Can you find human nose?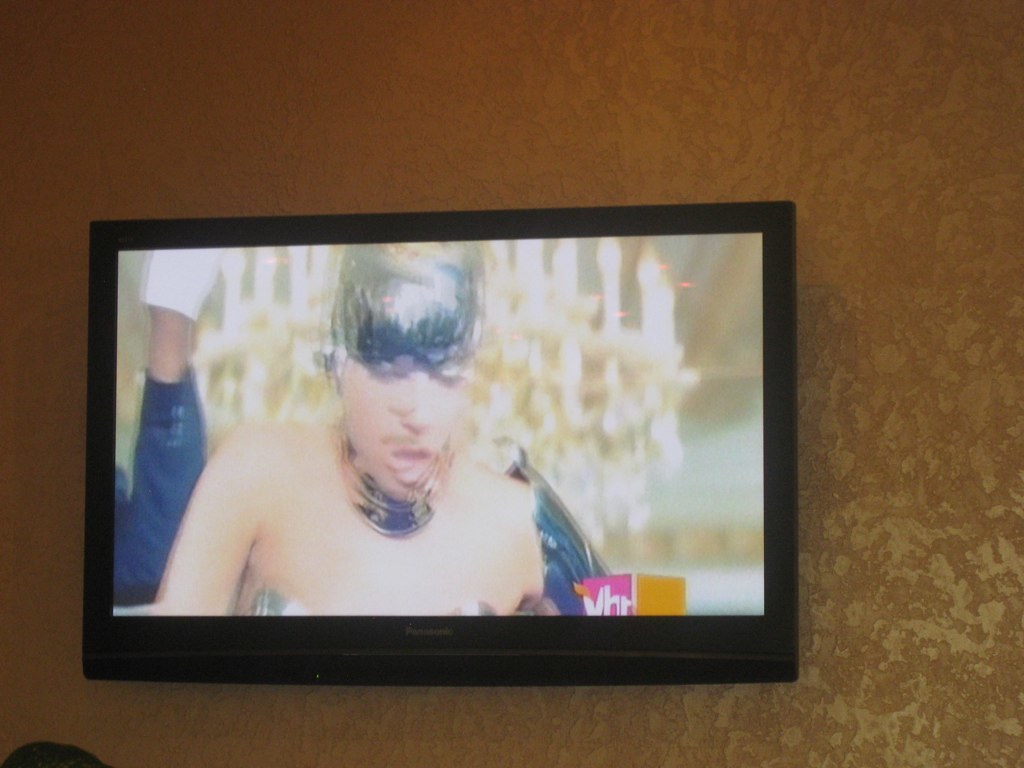
Yes, bounding box: bbox=(400, 373, 434, 438).
